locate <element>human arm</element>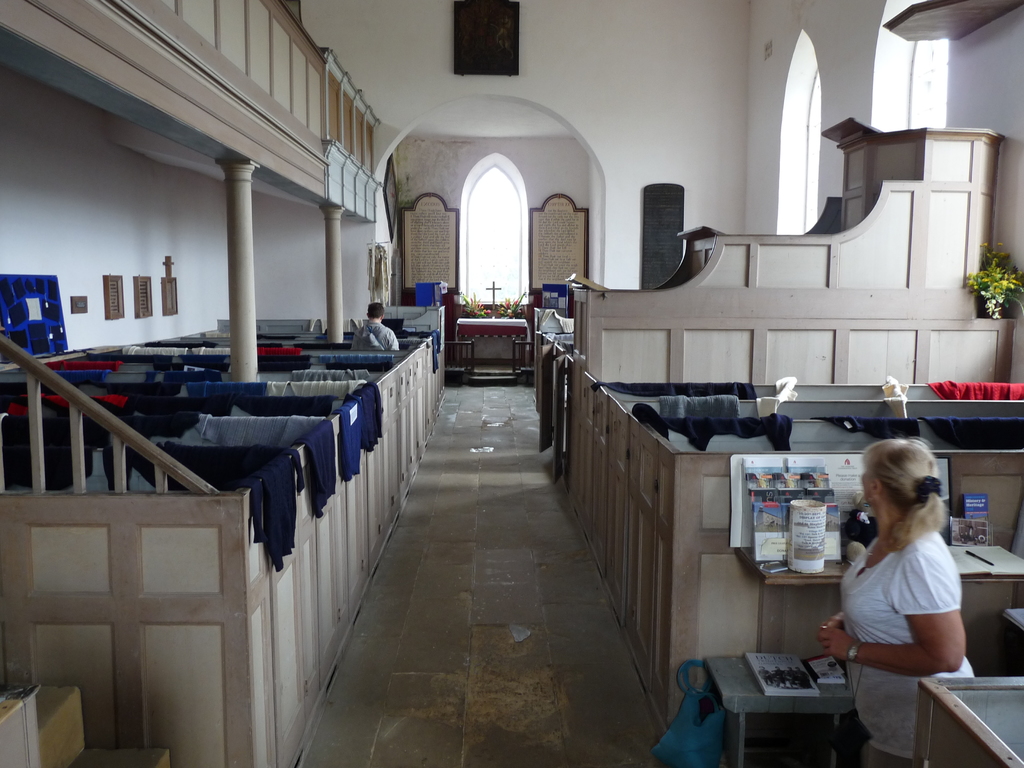
pyautogui.locateOnScreen(822, 607, 854, 659)
